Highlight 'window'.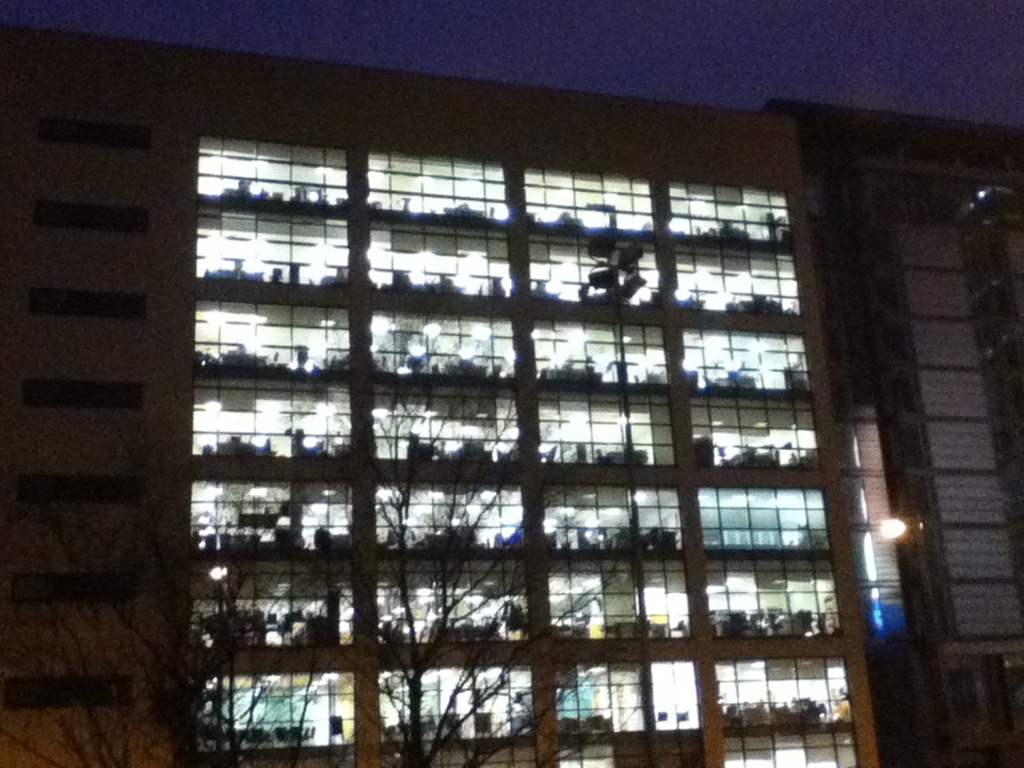
Highlighted region: (left=677, top=323, right=815, bottom=401).
